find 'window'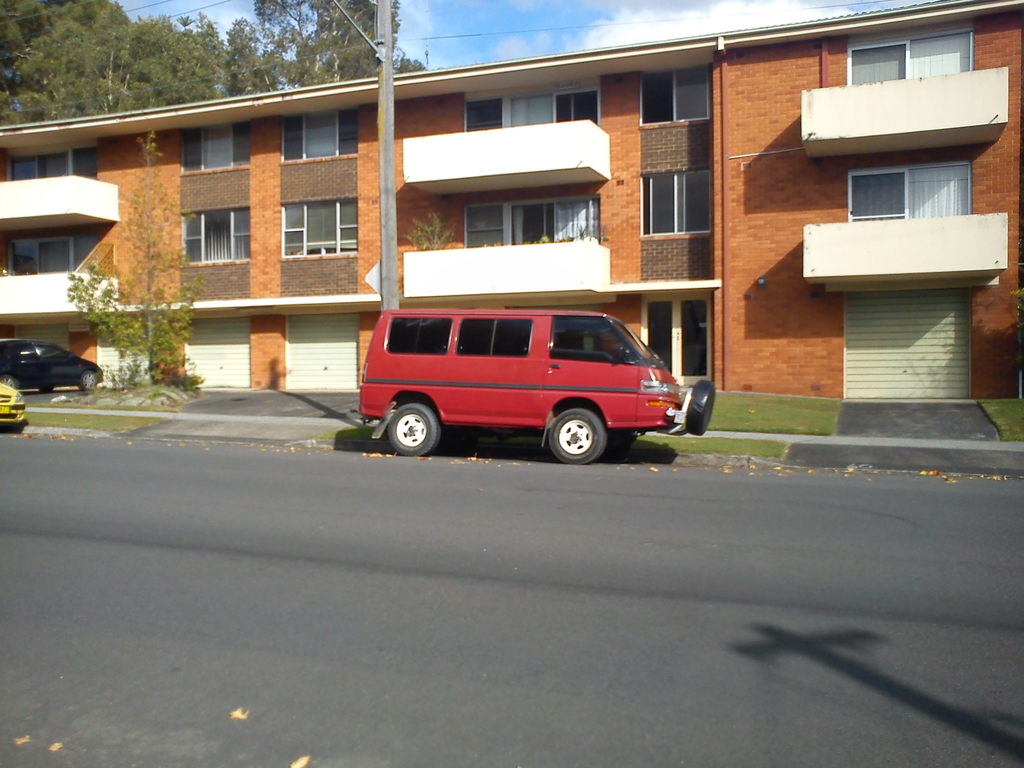
left=175, top=203, right=255, bottom=271
